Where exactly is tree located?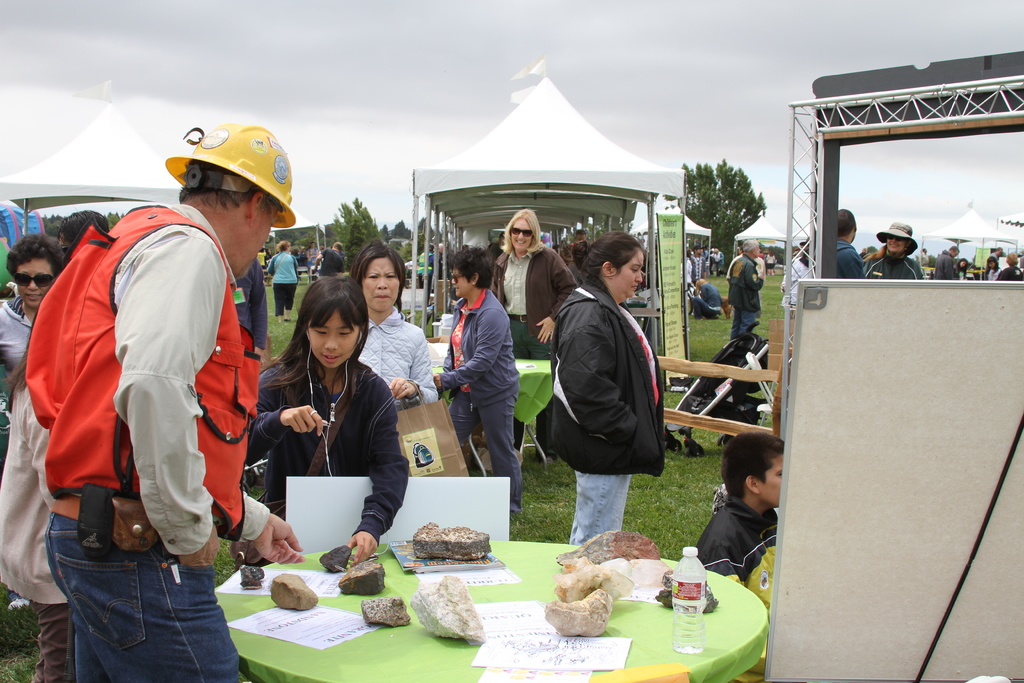
Its bounding box is region(352, 193, 362, 211).
